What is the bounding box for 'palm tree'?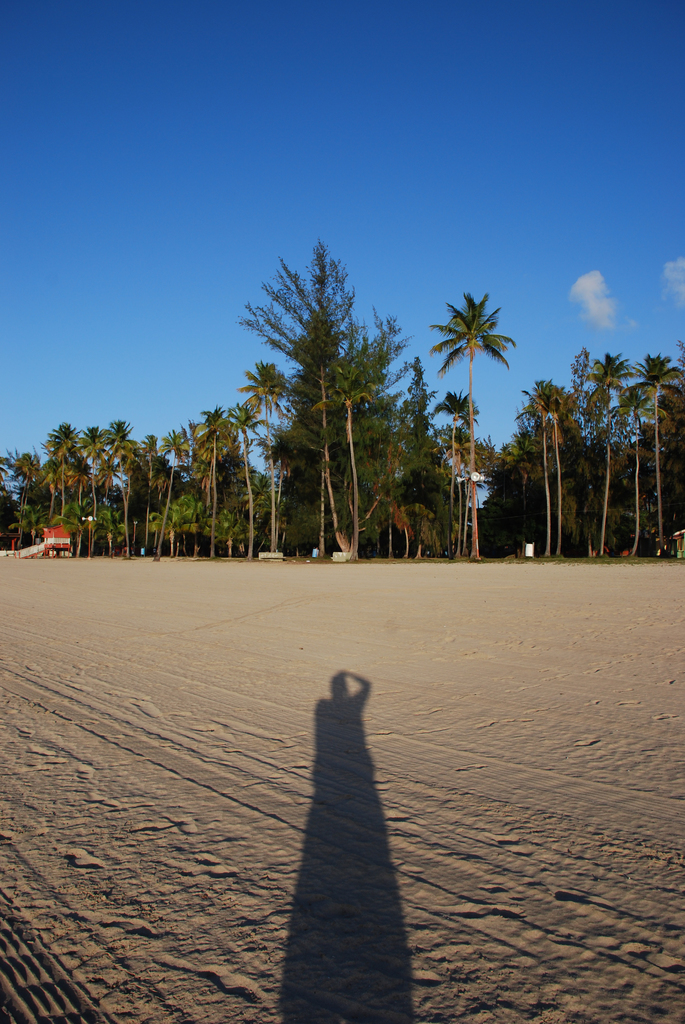
[x1=226, y1=362, x2=290, y2=557].
